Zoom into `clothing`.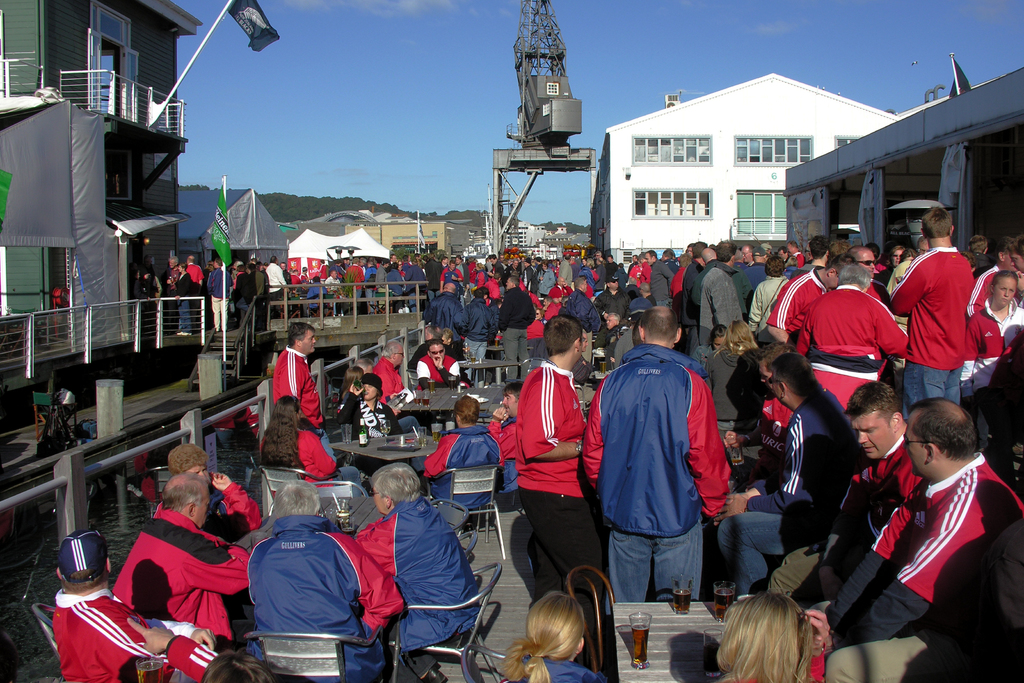
Zoom target: rect(516, 354, 595, 619).
